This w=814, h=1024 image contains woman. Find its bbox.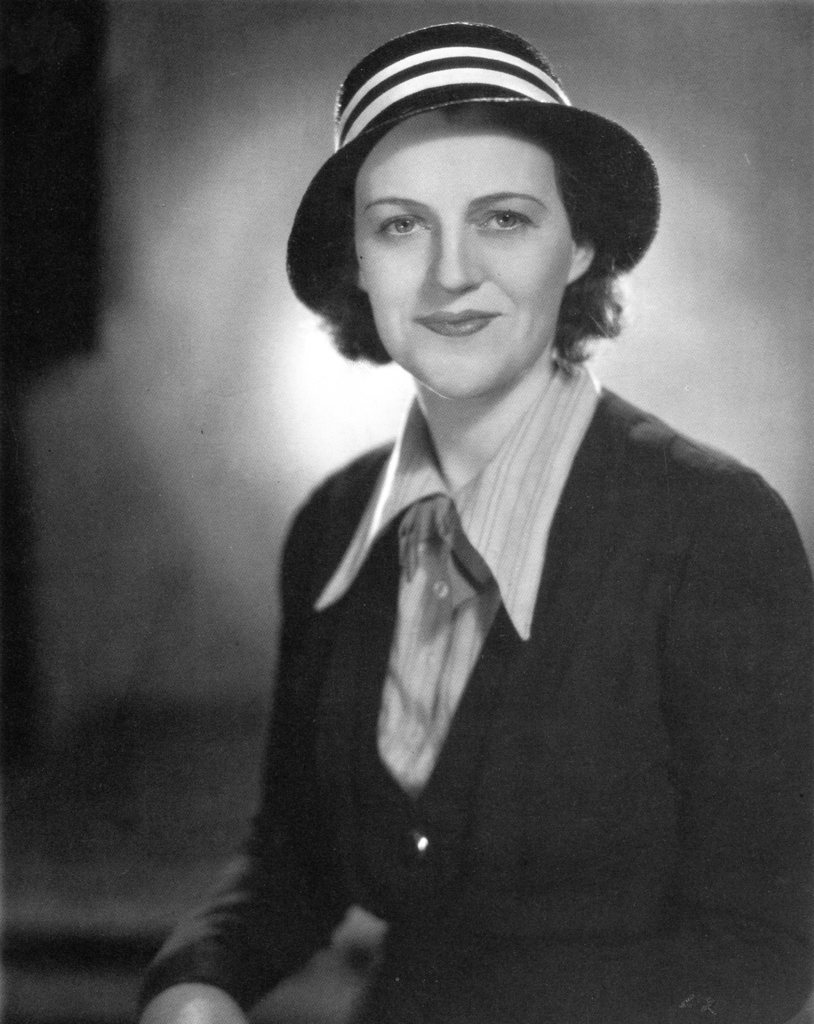
bbox=[186, 47, 799, 1009].
